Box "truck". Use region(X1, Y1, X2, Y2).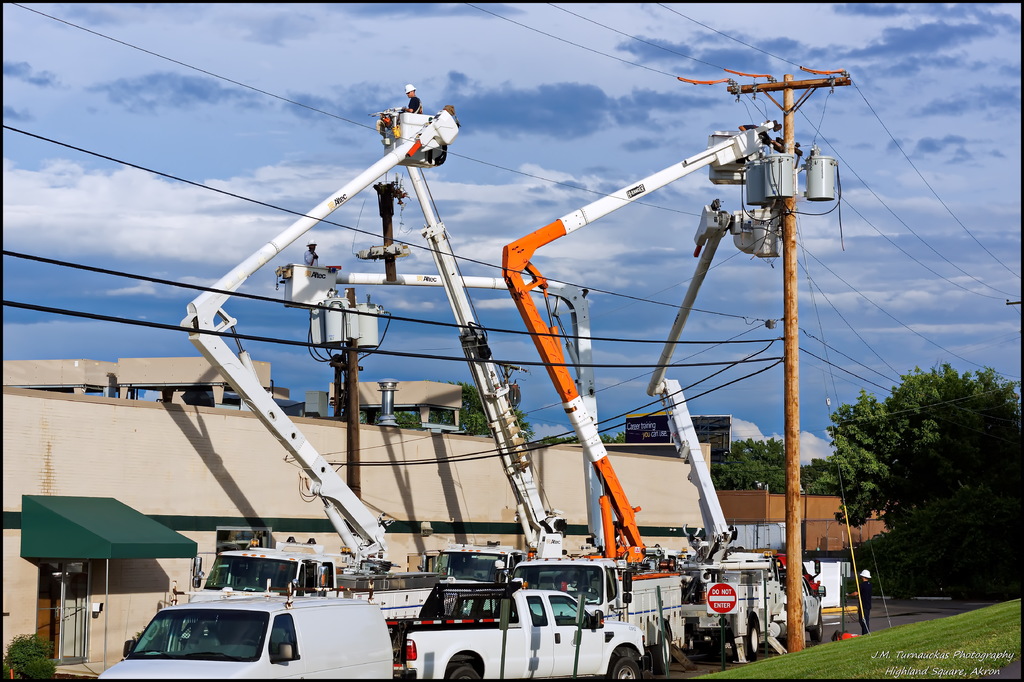
region(388, 569, 646, 681).
